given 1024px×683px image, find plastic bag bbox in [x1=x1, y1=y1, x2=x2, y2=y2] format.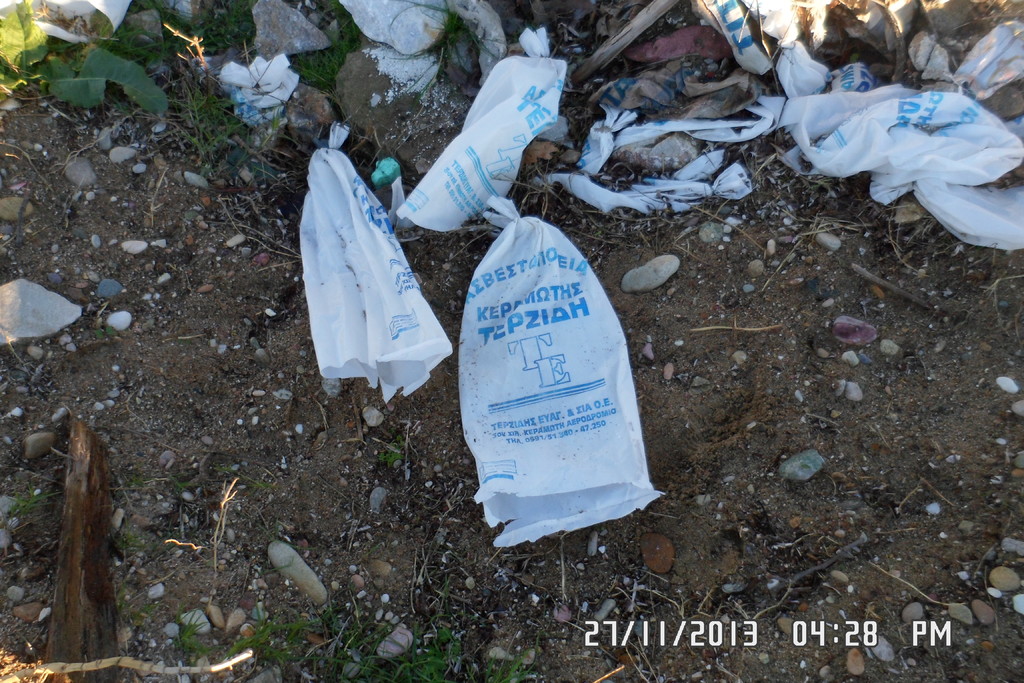
[x1=576, y1=101, x2=637, y2=177].
